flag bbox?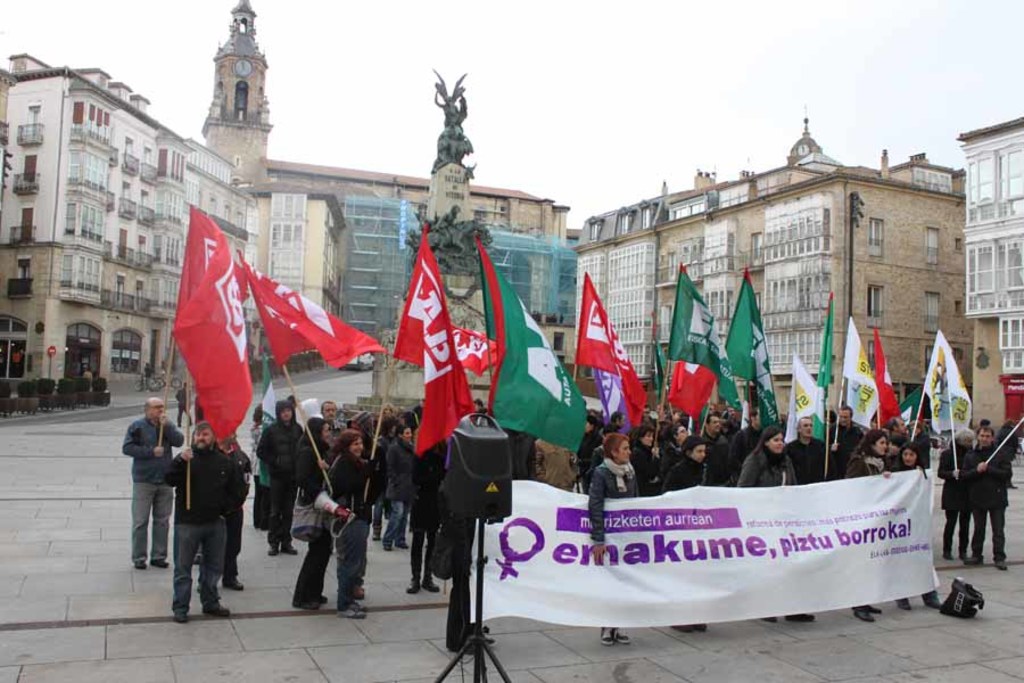
left=664, top=363, right=721, bottom=423
